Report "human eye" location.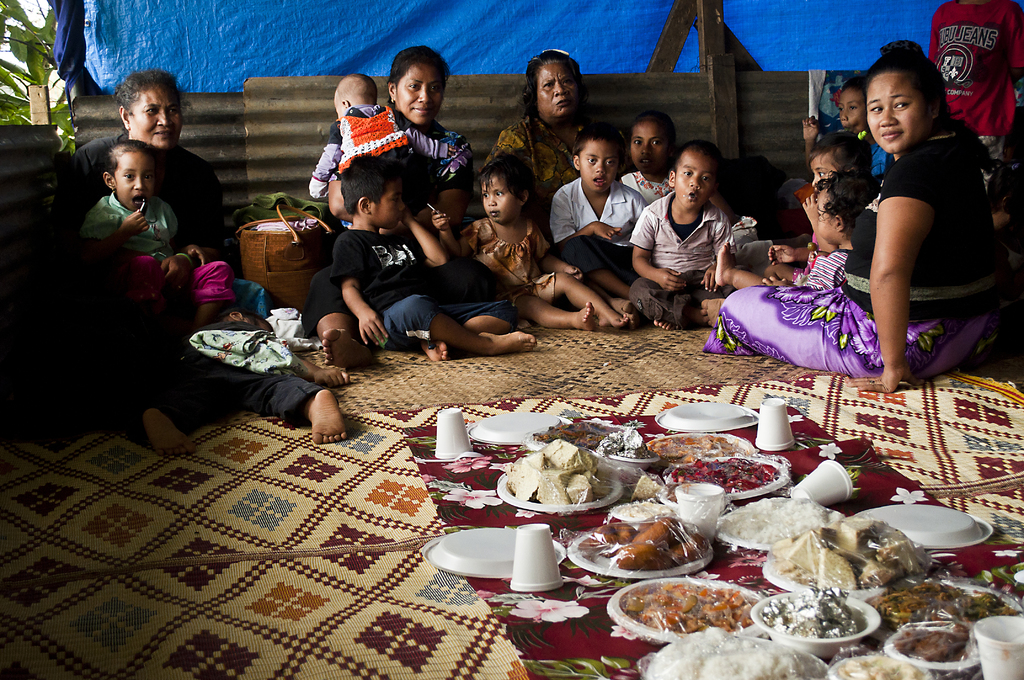
Report: BBox(141, 172, 151, 181).
